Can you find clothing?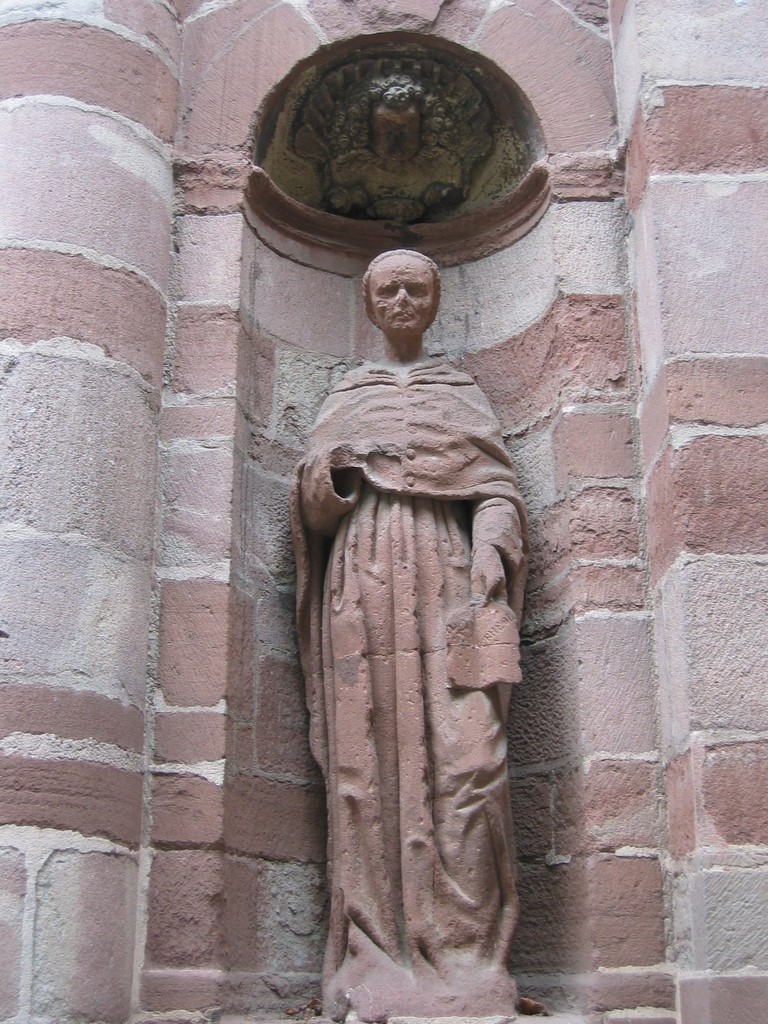
Yes, bounding box: l=286, t=295, r=548, b=975.
